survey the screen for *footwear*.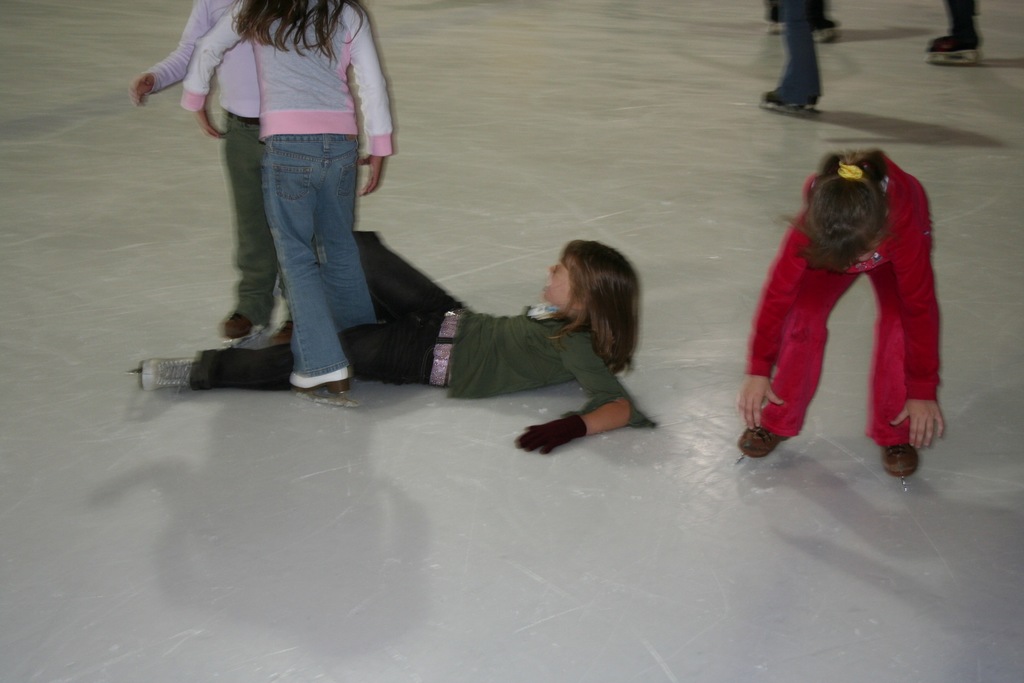
Survey found: box=[135, 352, 196, 389].
